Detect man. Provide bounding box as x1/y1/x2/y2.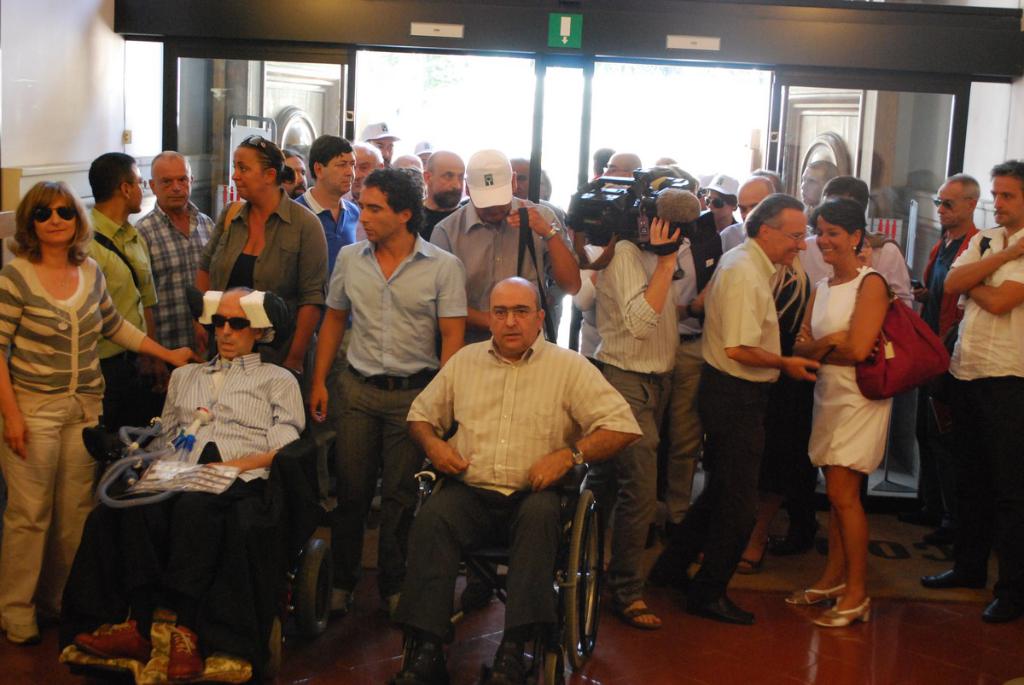
133/148/217/402.
